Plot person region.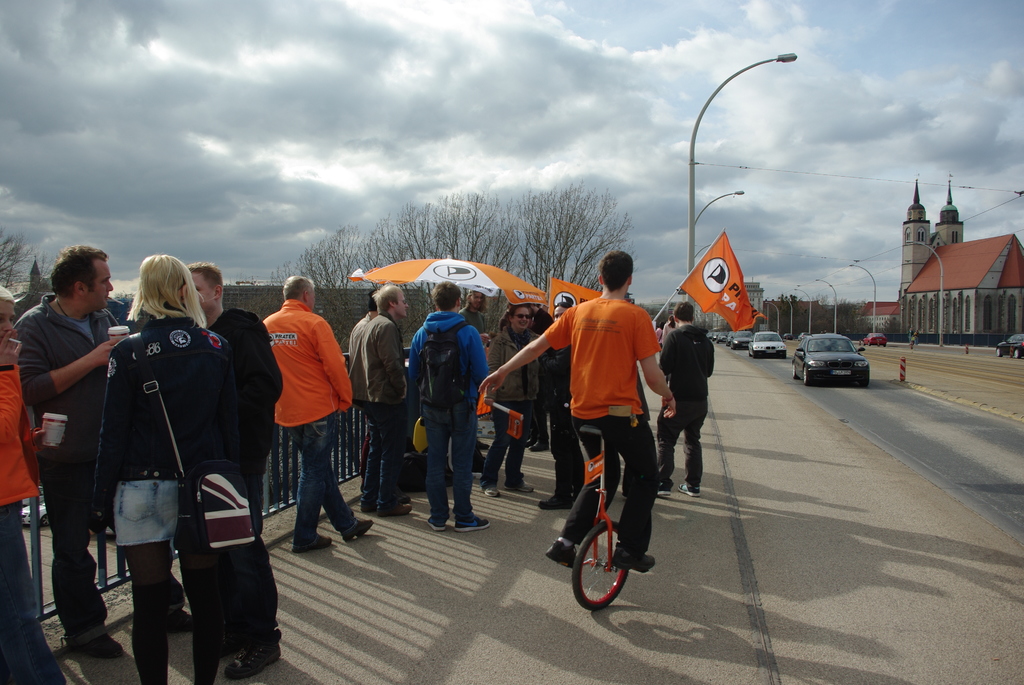
Plotted at region(163, 256, 297, 663).
